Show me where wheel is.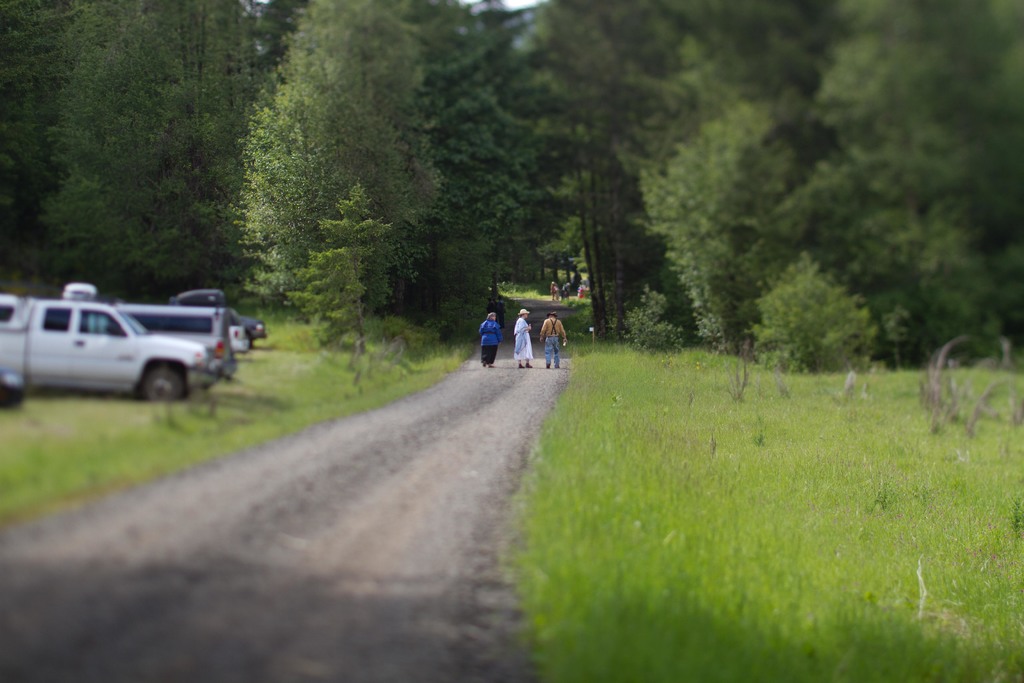
wheel is at l=131, t=360, r=195, b=405.
